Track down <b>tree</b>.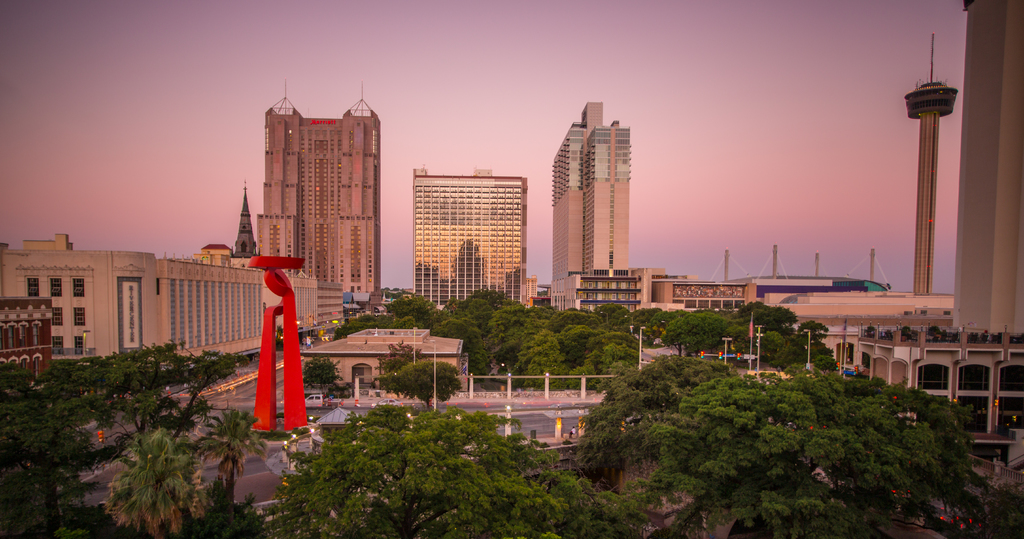
Tracked to box=[286, 402, 630, 538].
